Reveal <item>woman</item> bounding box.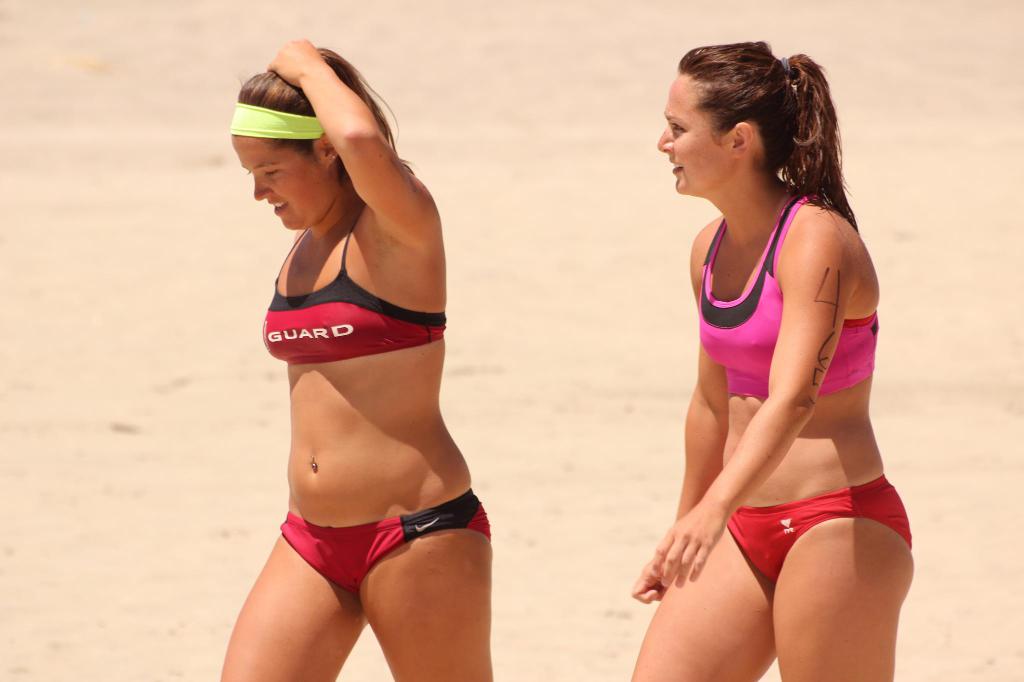
Revealed: box(630, 36, 915, 681).
